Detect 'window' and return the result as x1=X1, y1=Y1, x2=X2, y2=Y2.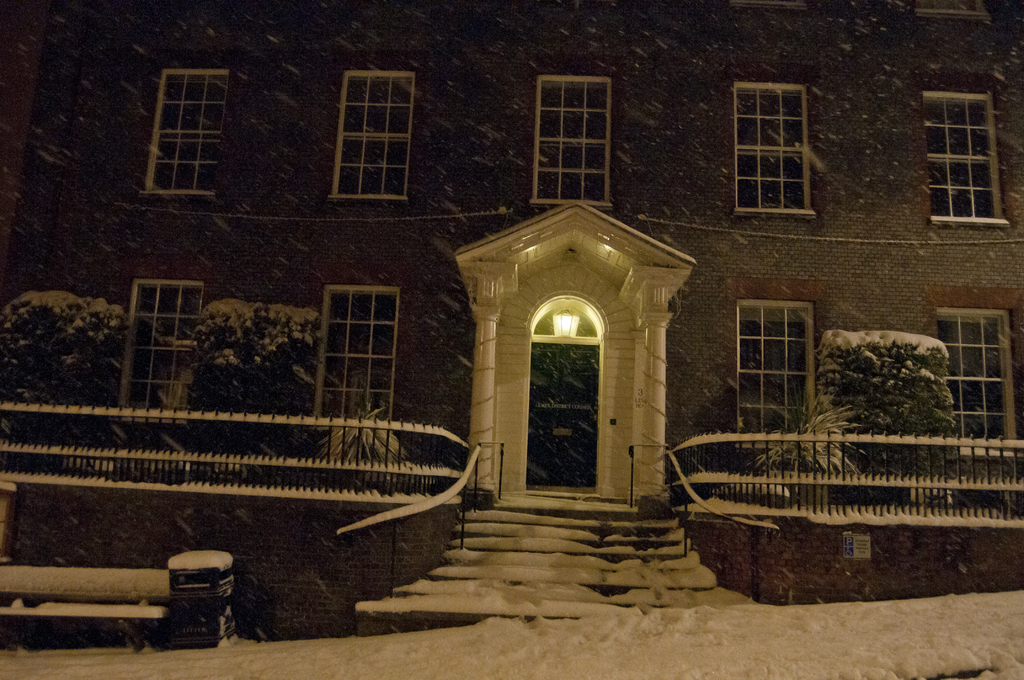
x1=335, y1=70, x2=417, y2=198.
